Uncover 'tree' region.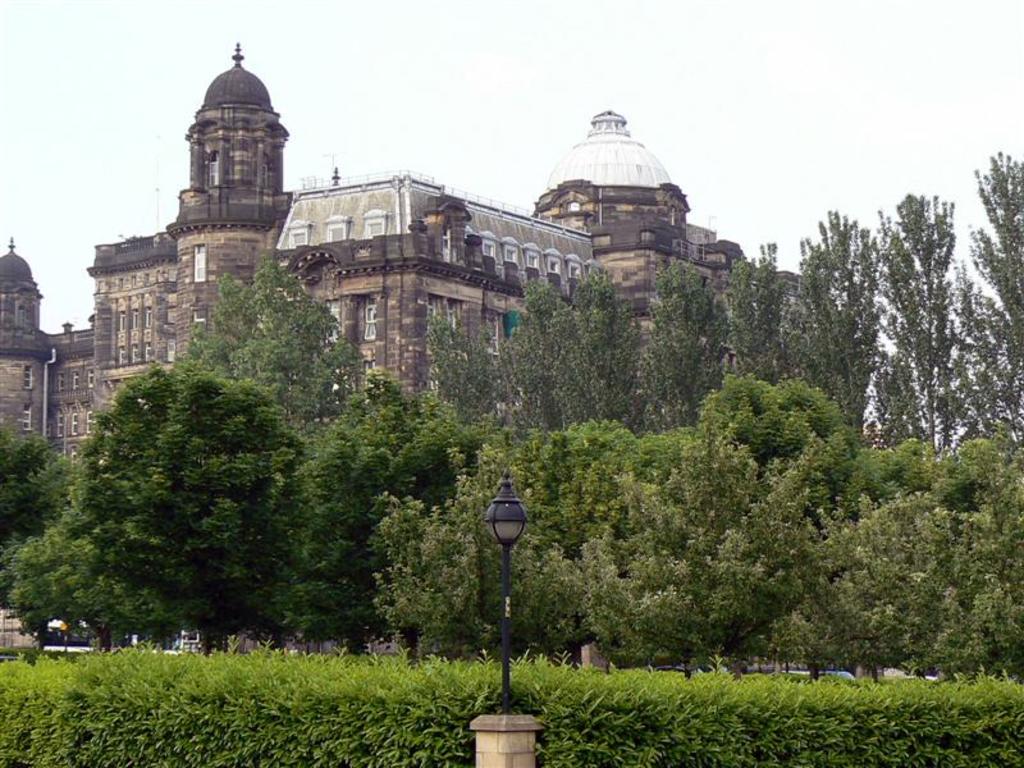
Uncovered: select_region(55, 498, 175, 660).
